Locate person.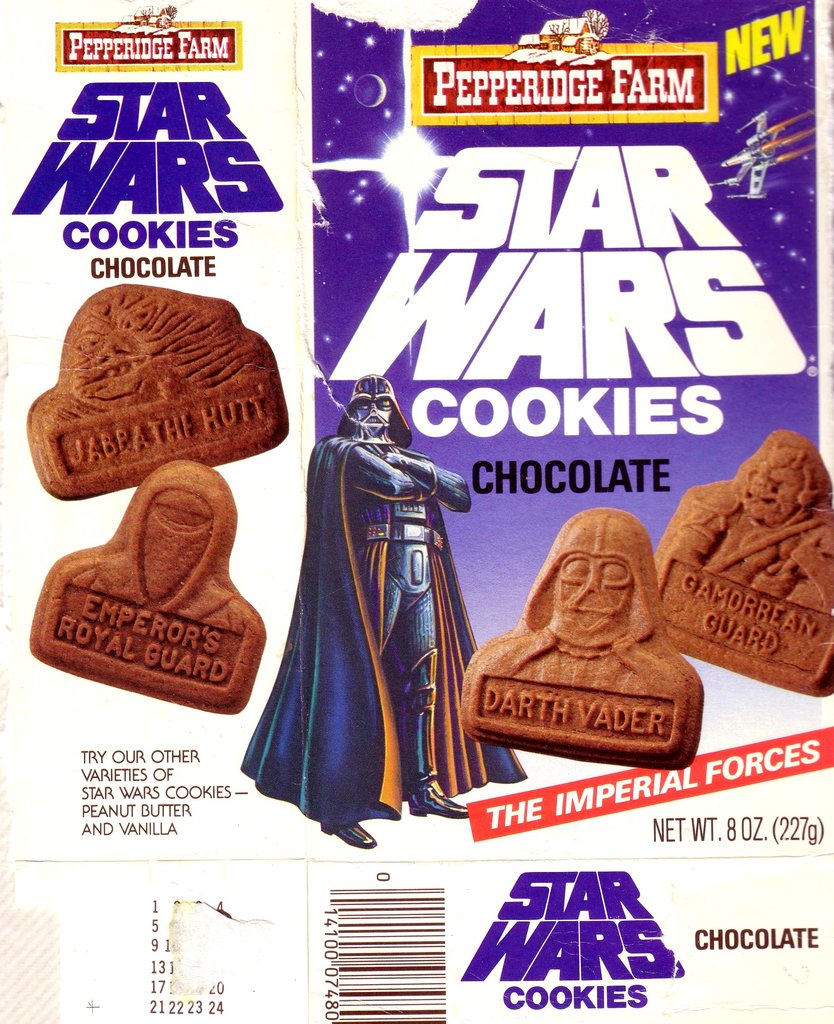
Bounding box: crop(233, 374, 525, 853).
